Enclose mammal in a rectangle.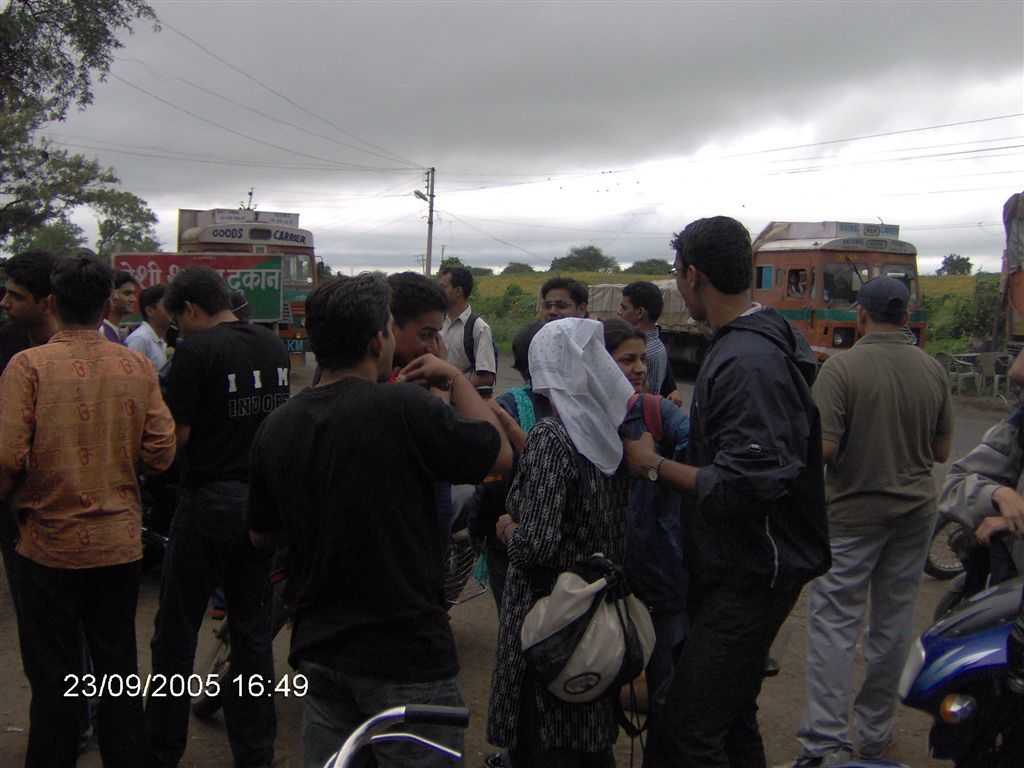
bbox(247, 270, 511, 767).
